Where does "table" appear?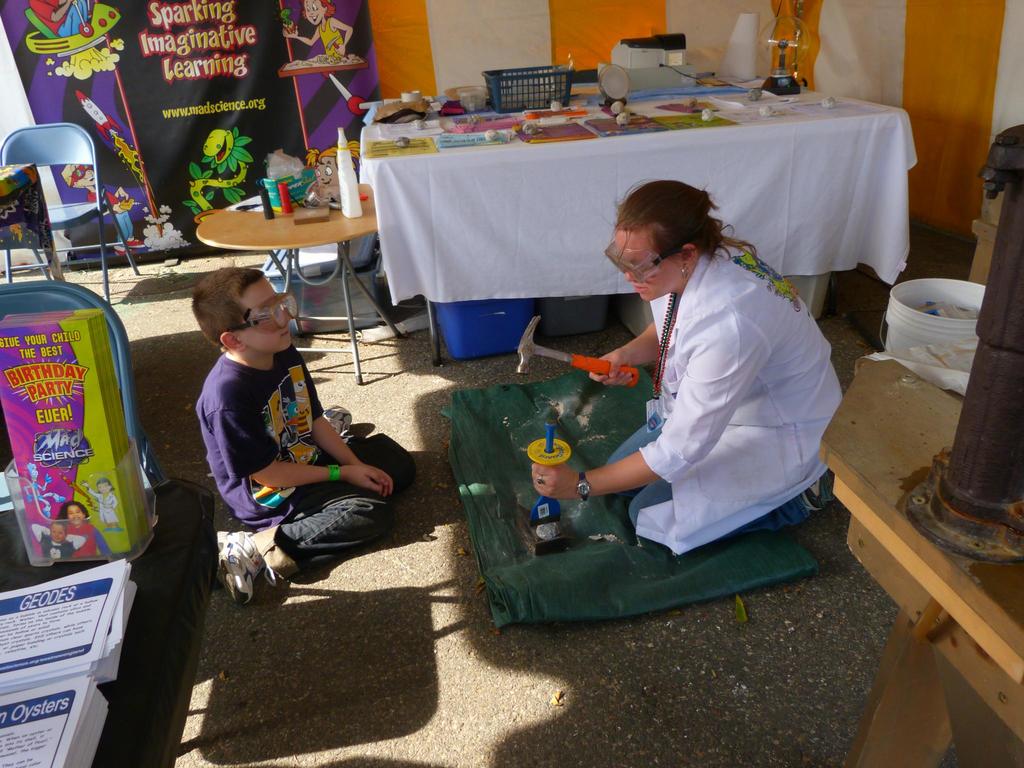
Appears at 372, 80, 843, 400.
